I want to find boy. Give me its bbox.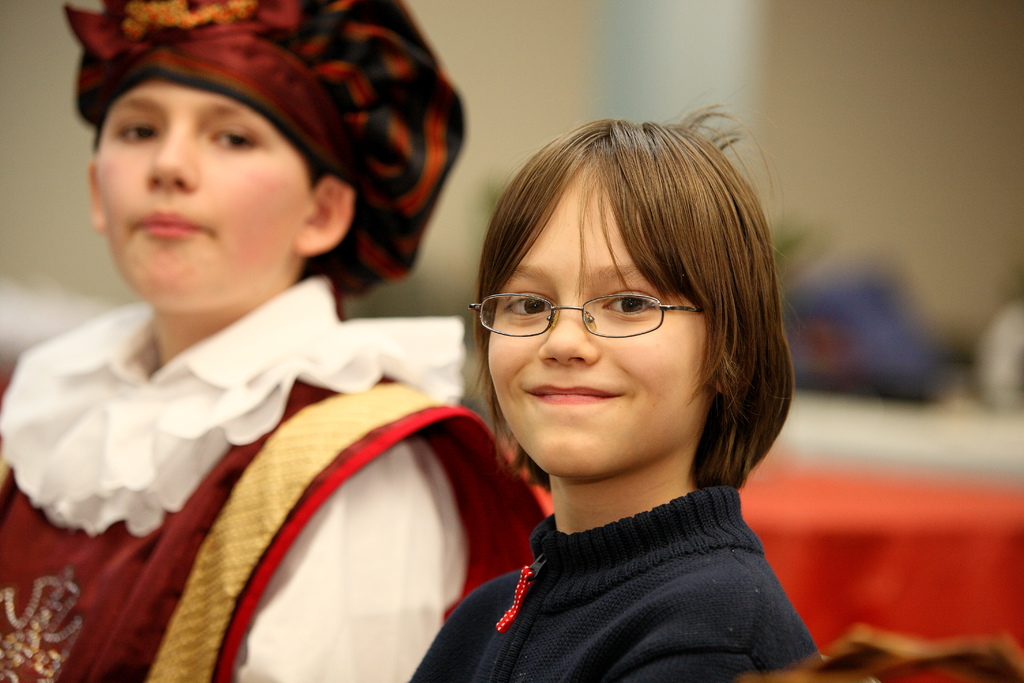
[left=0, top=0, right=551, bottom=682].
